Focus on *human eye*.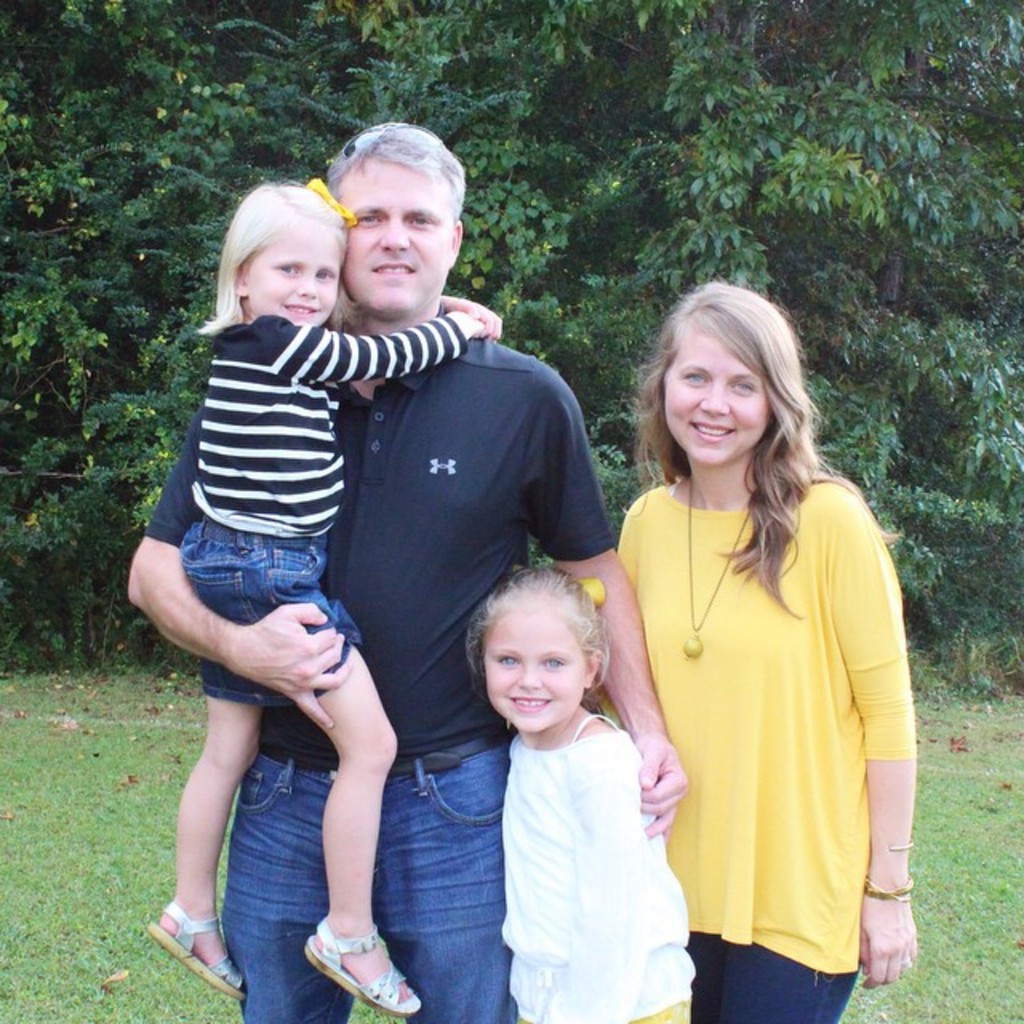
Focused at x1=536, y1=648, x2=573, y2=670.
